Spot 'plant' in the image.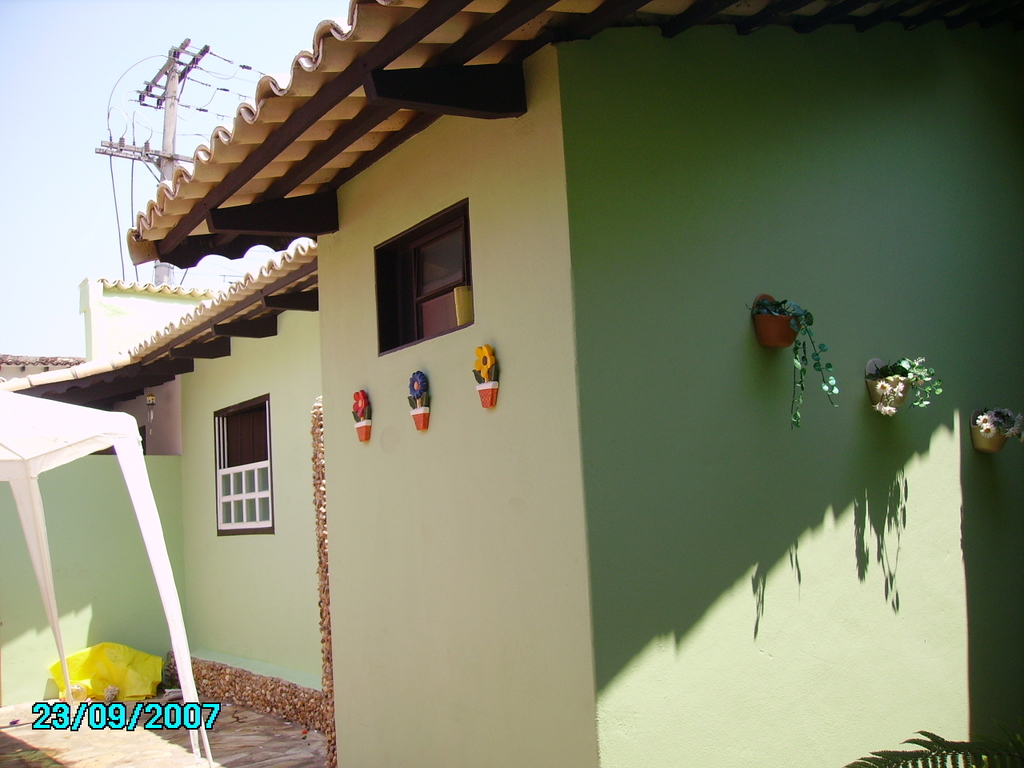
'plant' found at [x1=866, y1=352, x2=948, y2=422].
